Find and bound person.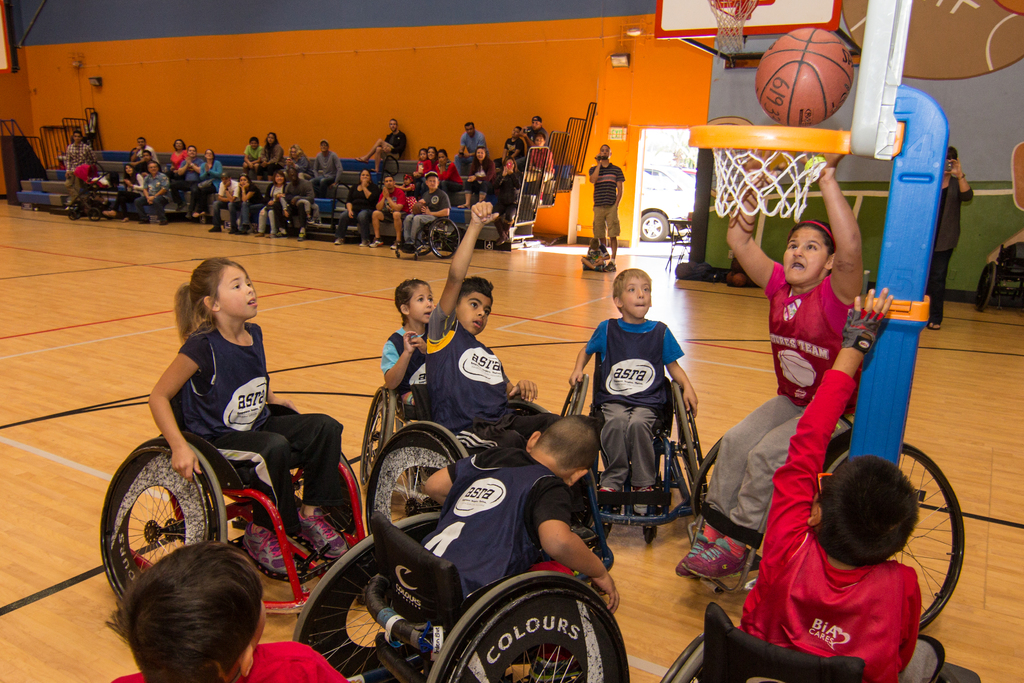
Bound: box=[356, 115, 410, 175].
